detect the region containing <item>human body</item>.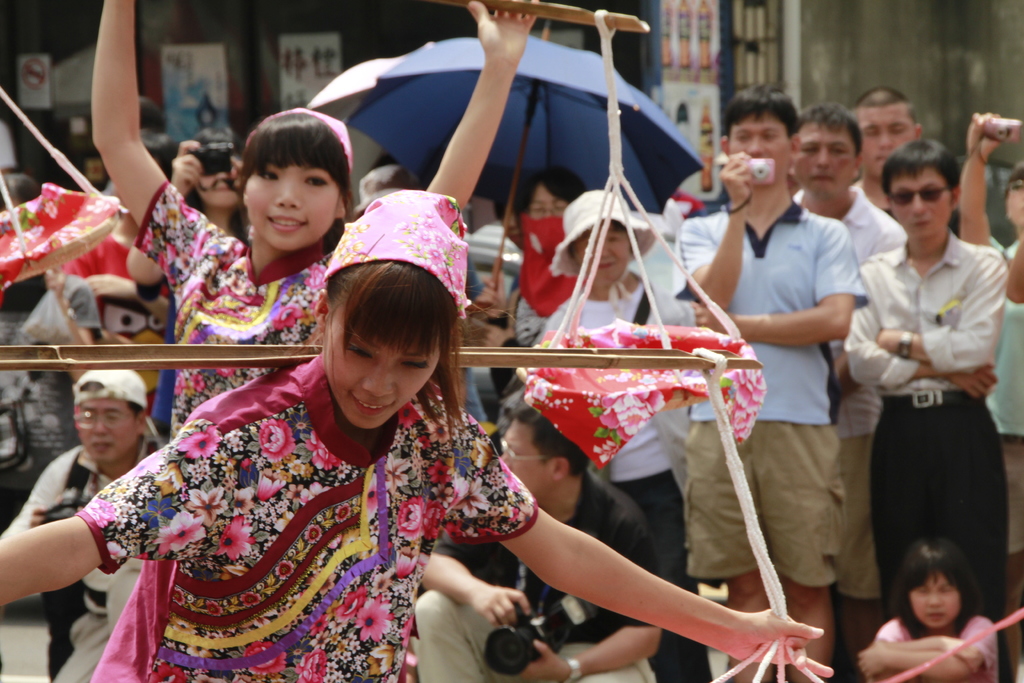
(835, 129, 1012, 678).
